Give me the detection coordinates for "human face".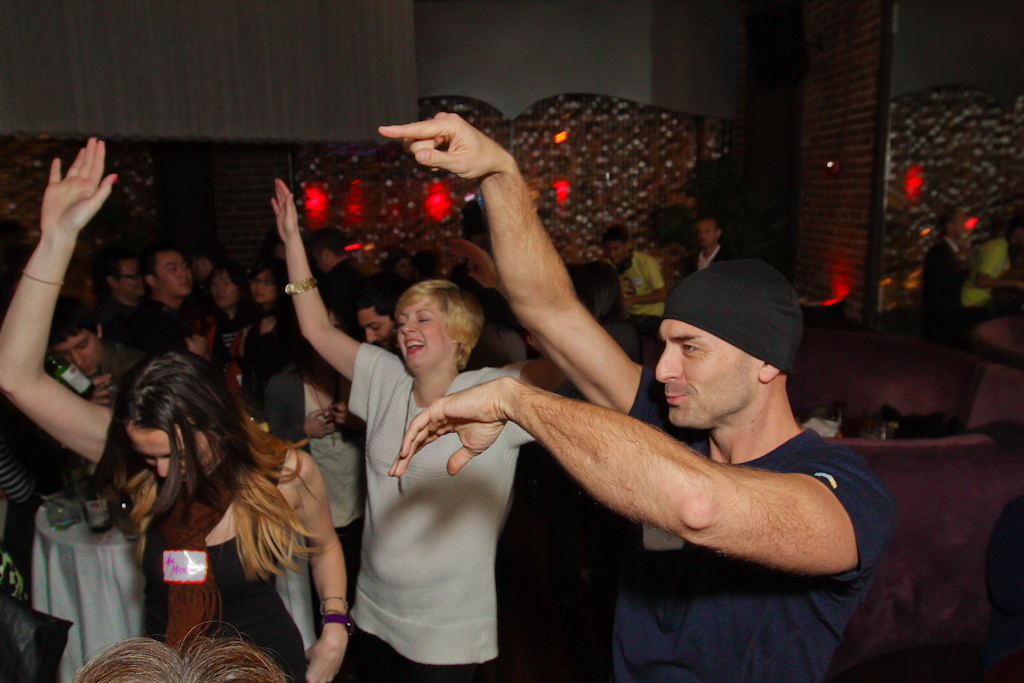
detection(54, 332, 107, 380).
